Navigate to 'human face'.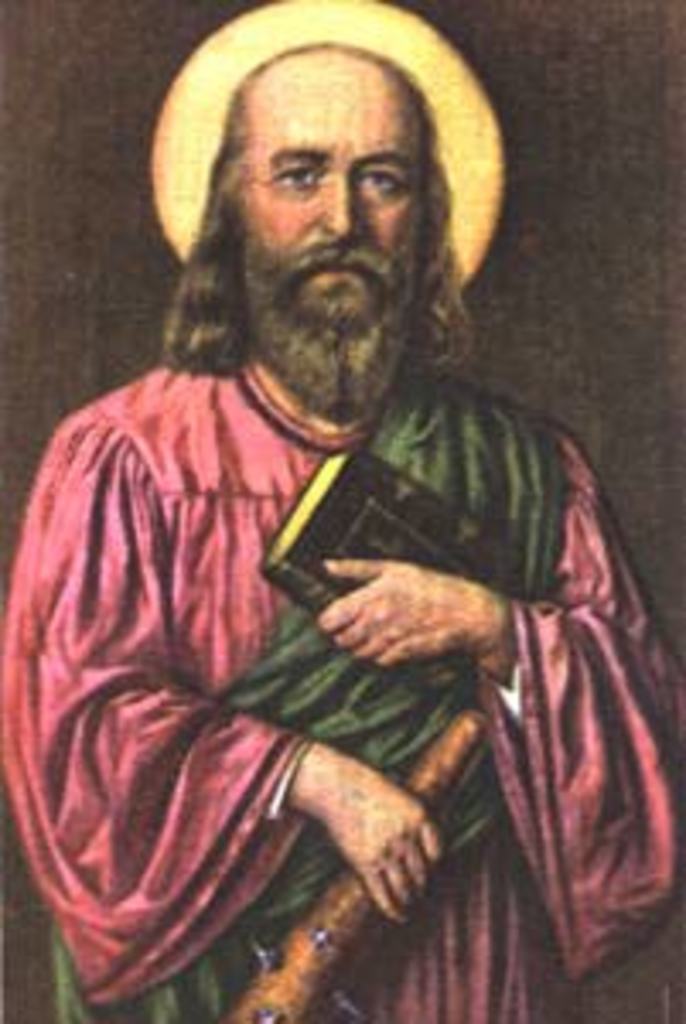
Navigation target: (232,65,430,362).
